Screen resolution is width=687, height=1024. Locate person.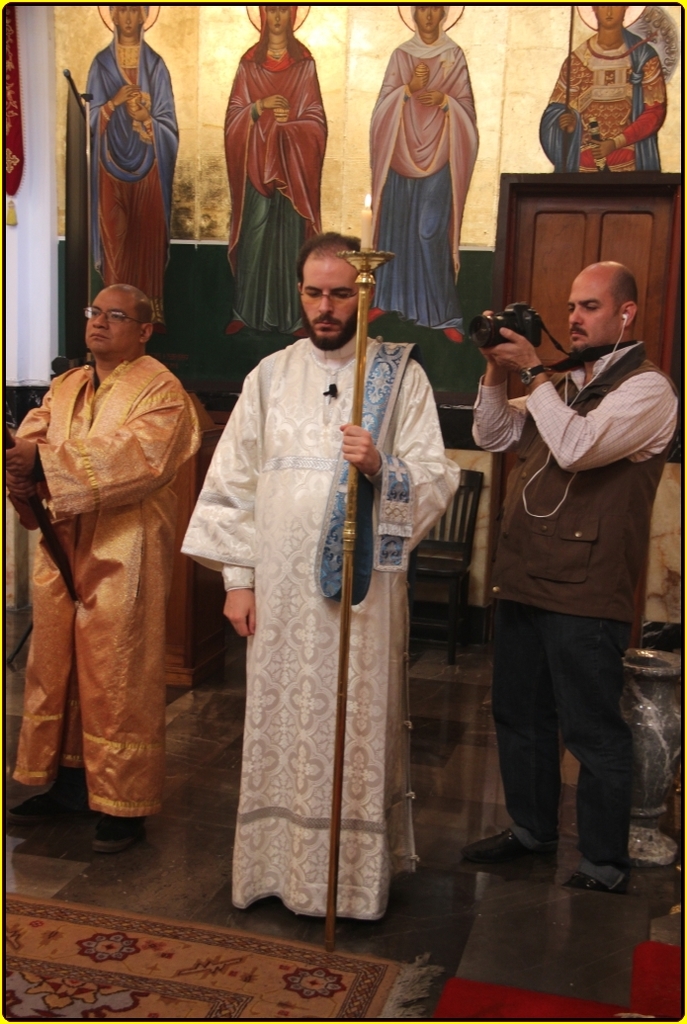
locate(541, 0, 667, 177).
